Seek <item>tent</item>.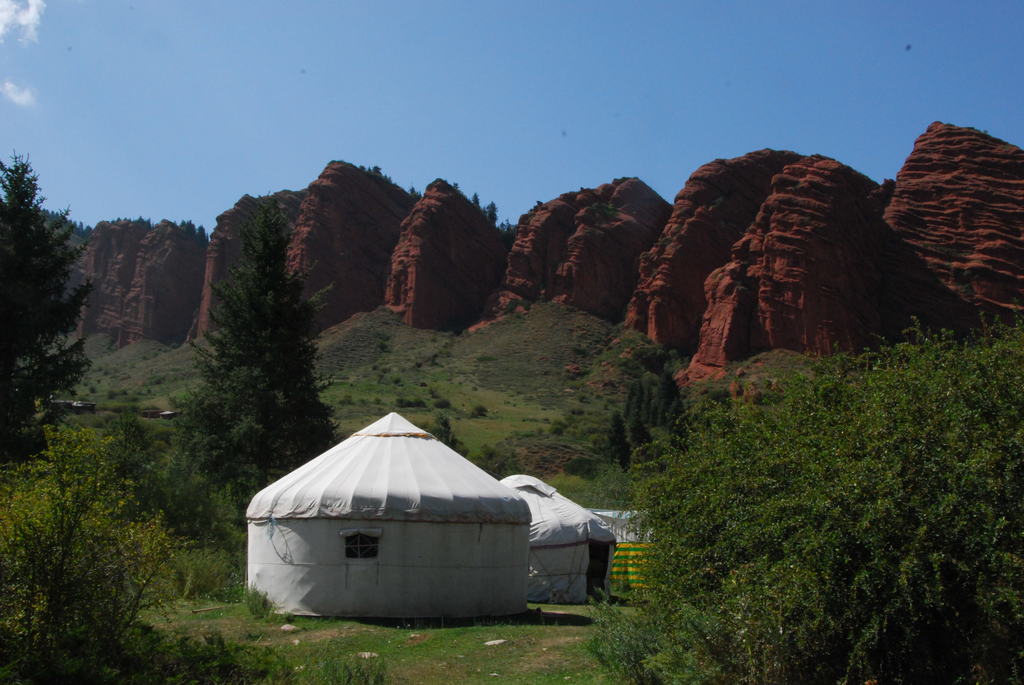
588, 493, 689, 611.
